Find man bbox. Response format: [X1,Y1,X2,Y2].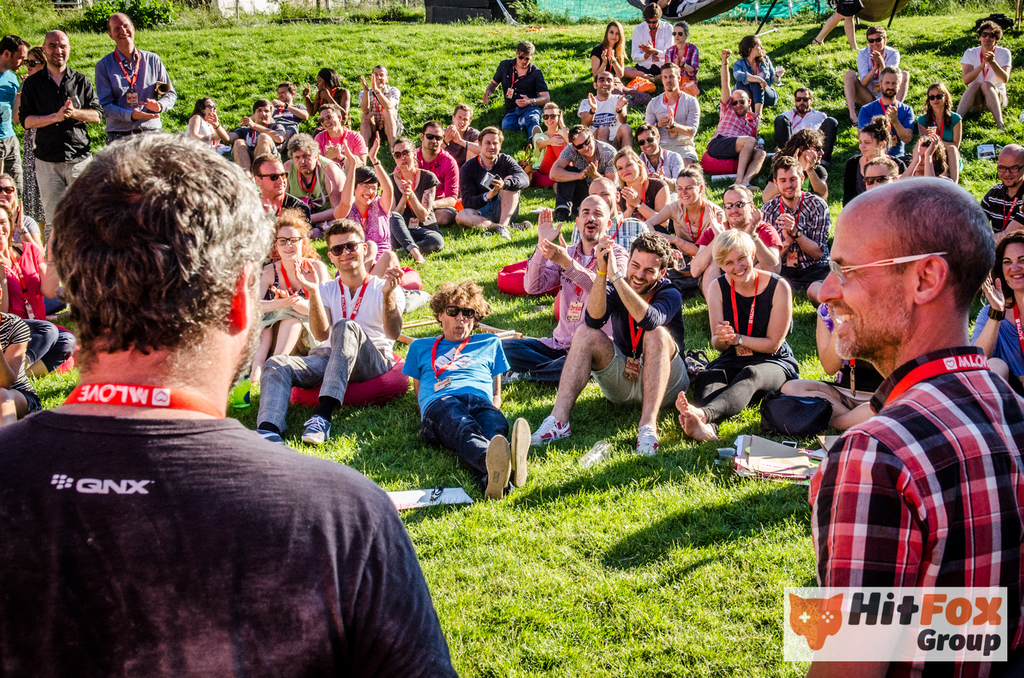
[357,65,401,148].
